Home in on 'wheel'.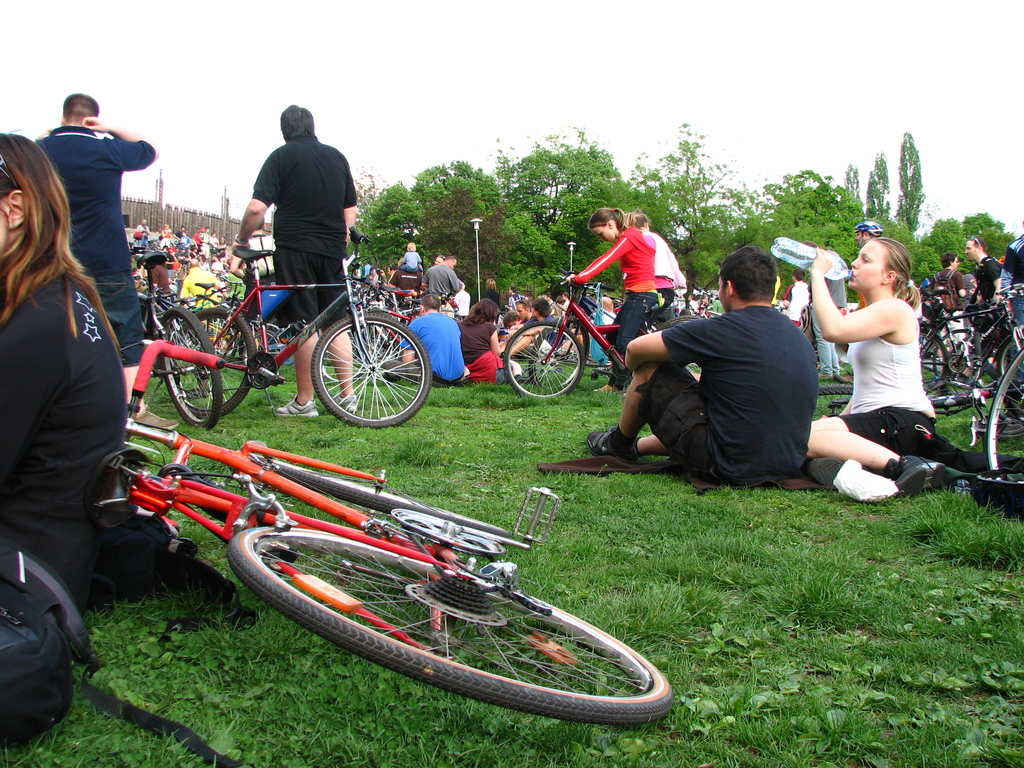
Homed in at 917/326/950/392.
